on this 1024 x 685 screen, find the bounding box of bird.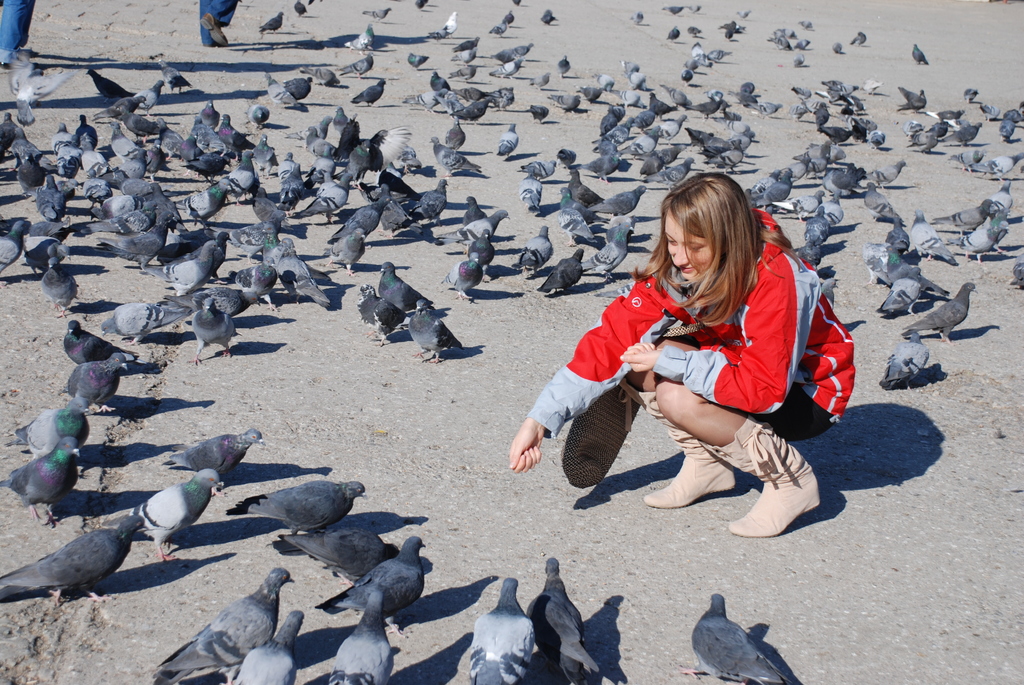
Bounding box: 10, 431, 72, 530.
